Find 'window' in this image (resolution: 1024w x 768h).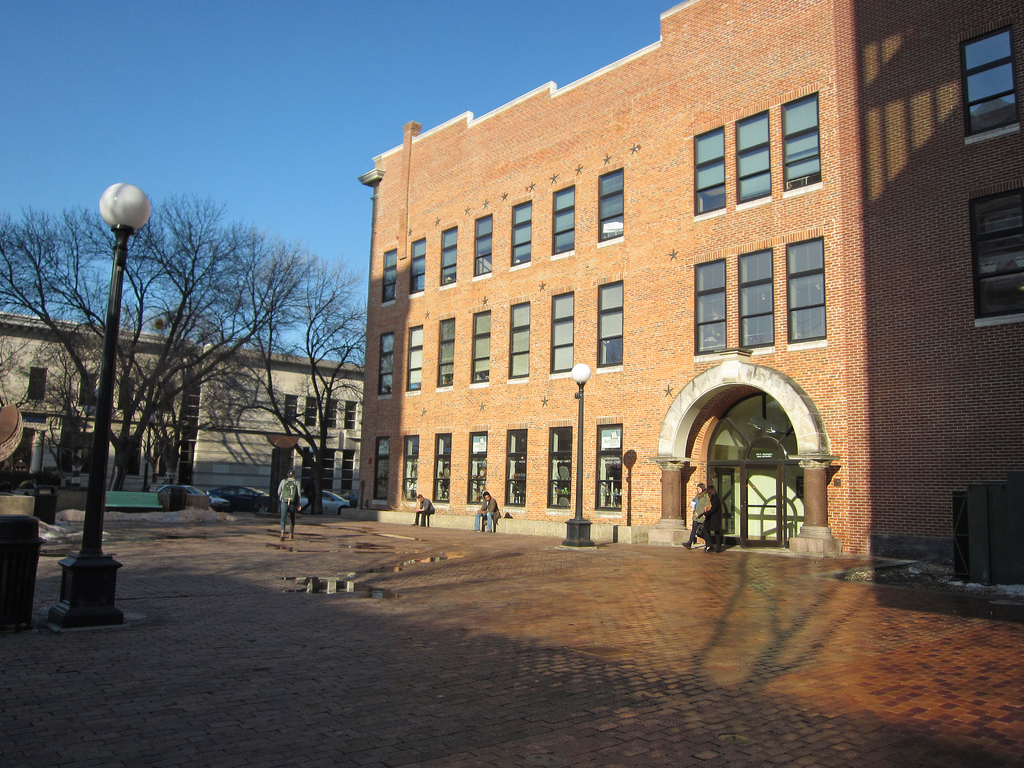
437/319/458/392.
